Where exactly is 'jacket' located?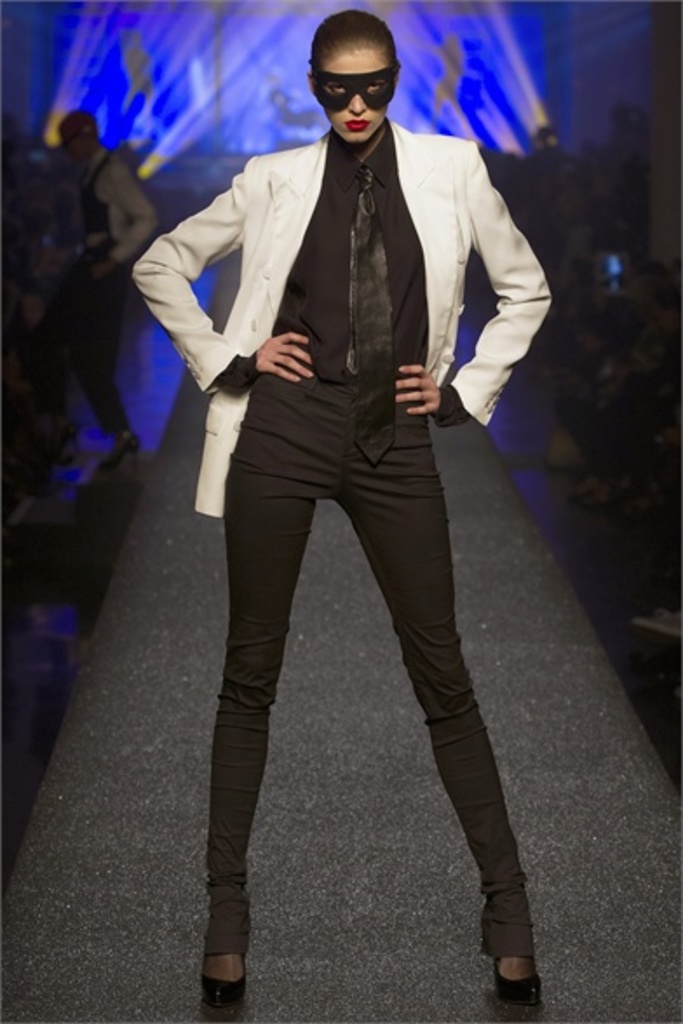
Its bounding box is select_region(129, 104, 544, 453).
